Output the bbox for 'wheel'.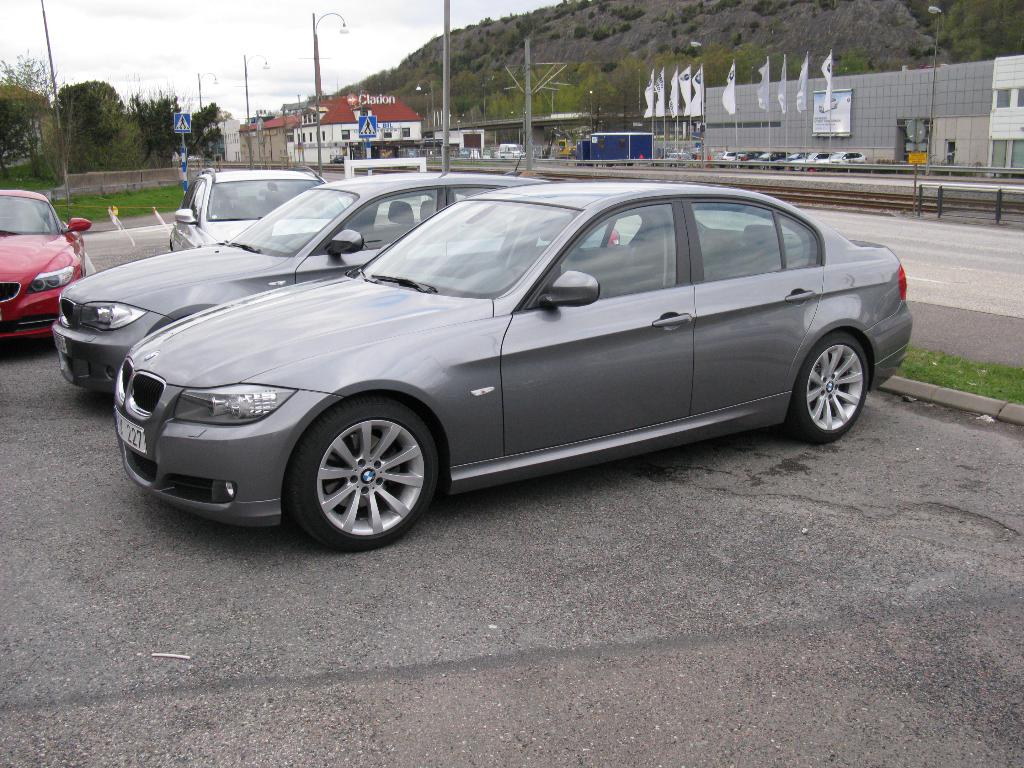
792,331,869,439.
